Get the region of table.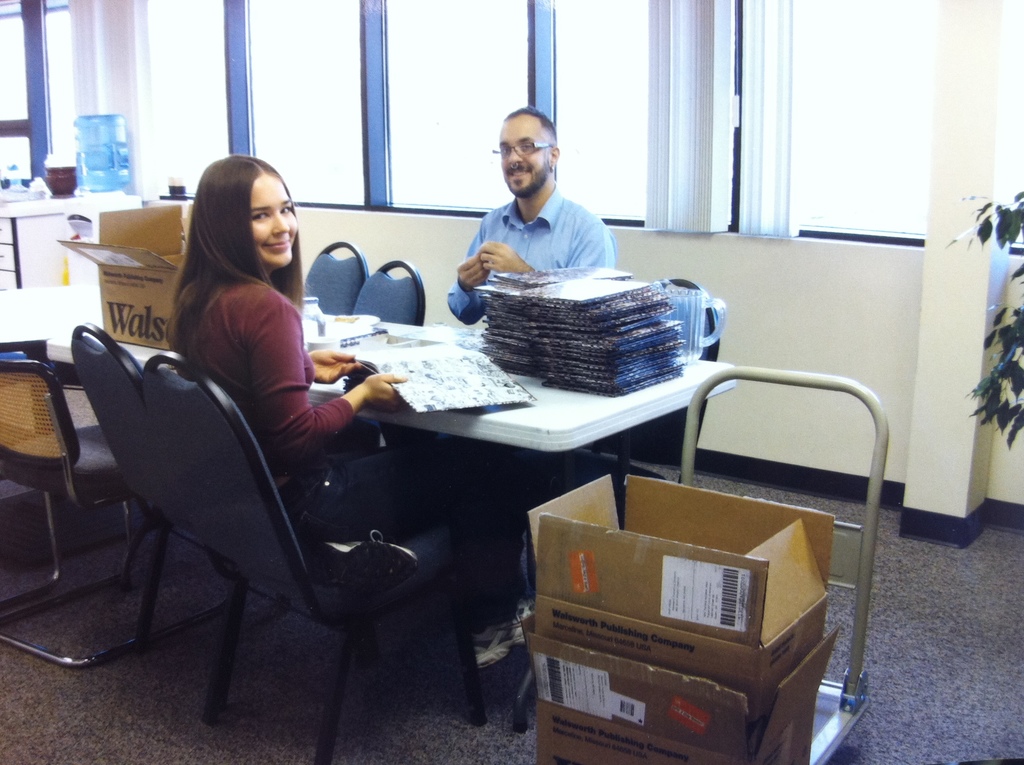
307:312:730:706.
